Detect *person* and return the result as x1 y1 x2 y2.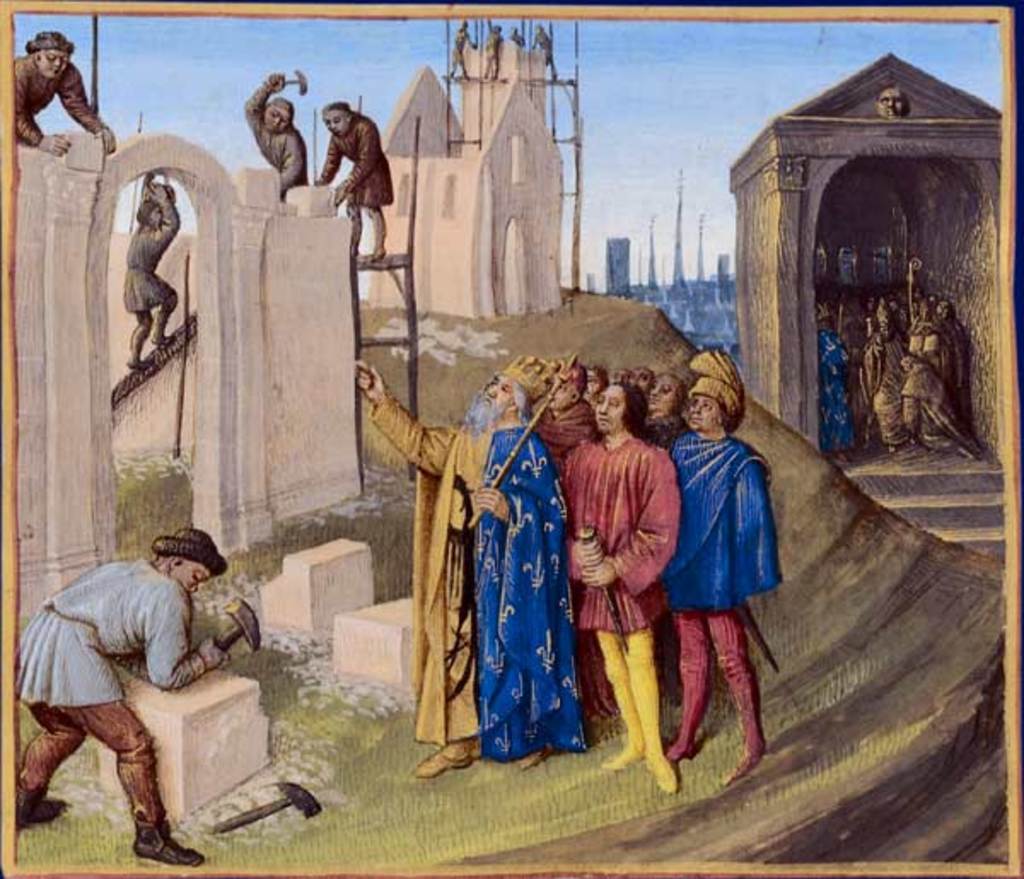
17 526 229 869.
